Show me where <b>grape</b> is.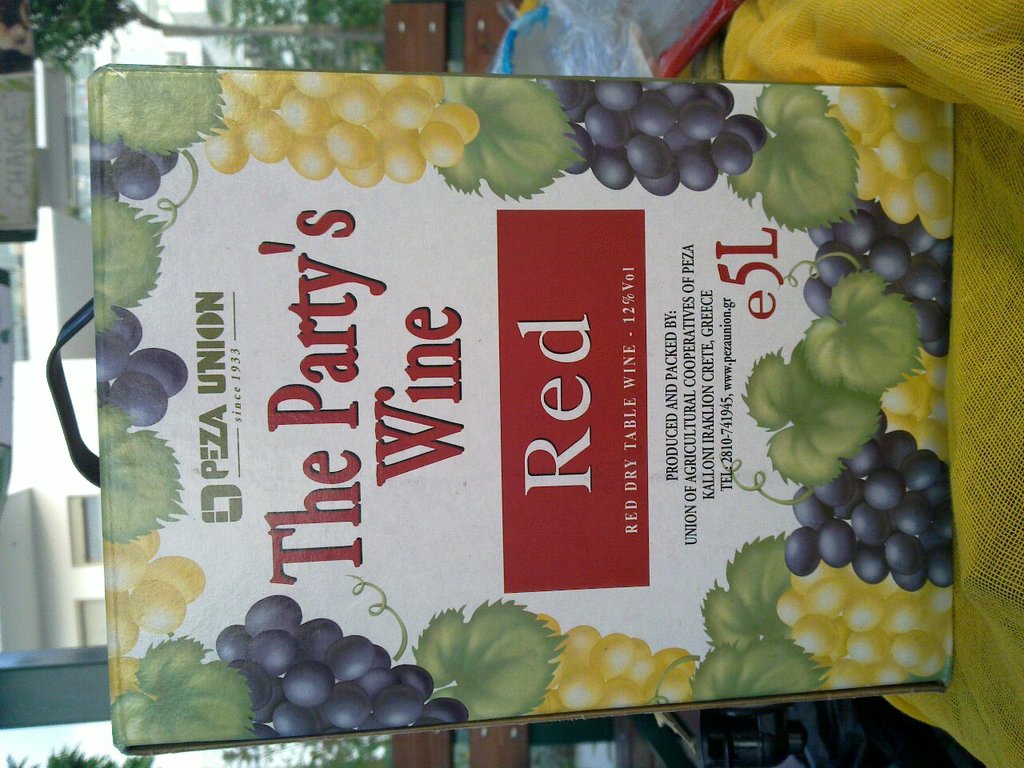
<b>grape</b> is at <bbox>113, 148, 158, 198</bbox>.
